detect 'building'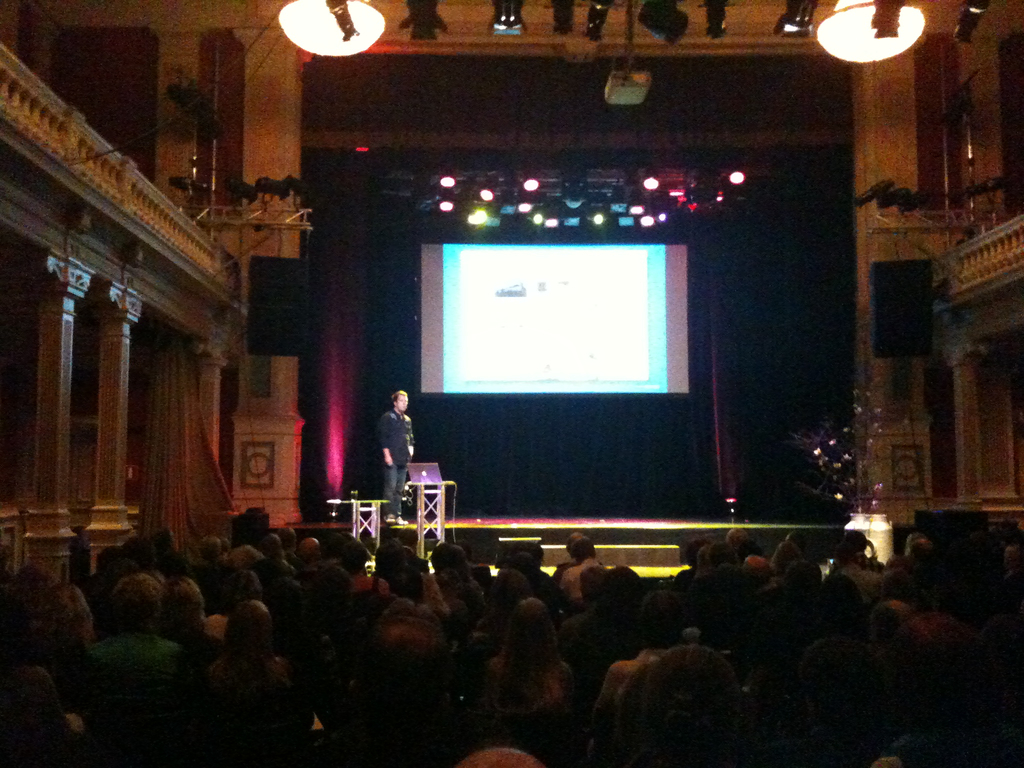
crop(0, 0, 1023, 767)
